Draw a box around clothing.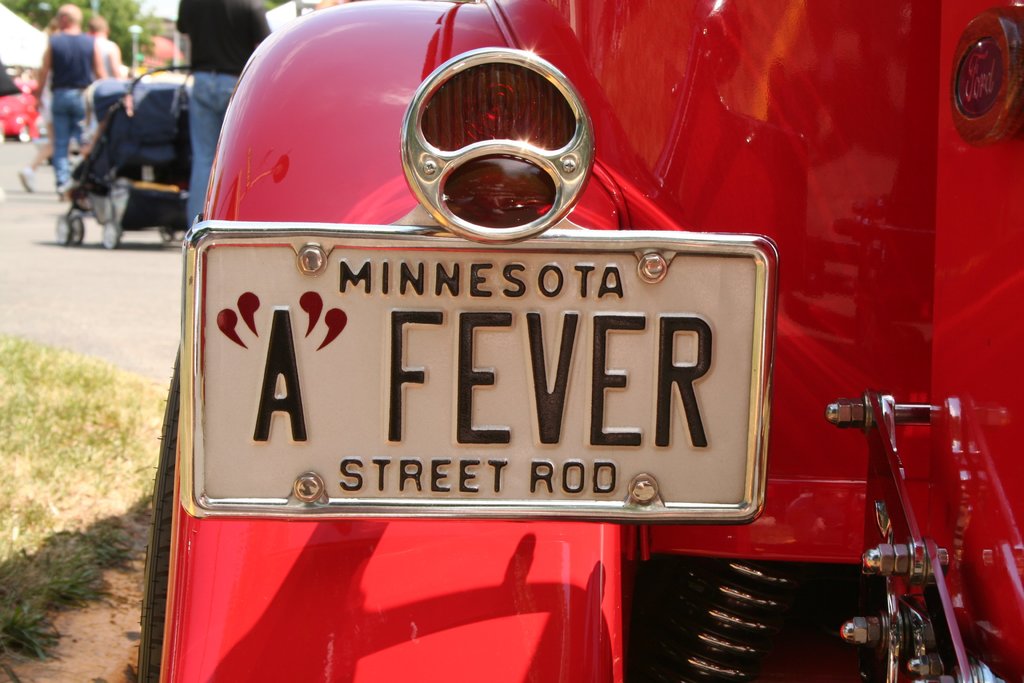
locate(174, 0, 271, 211).
